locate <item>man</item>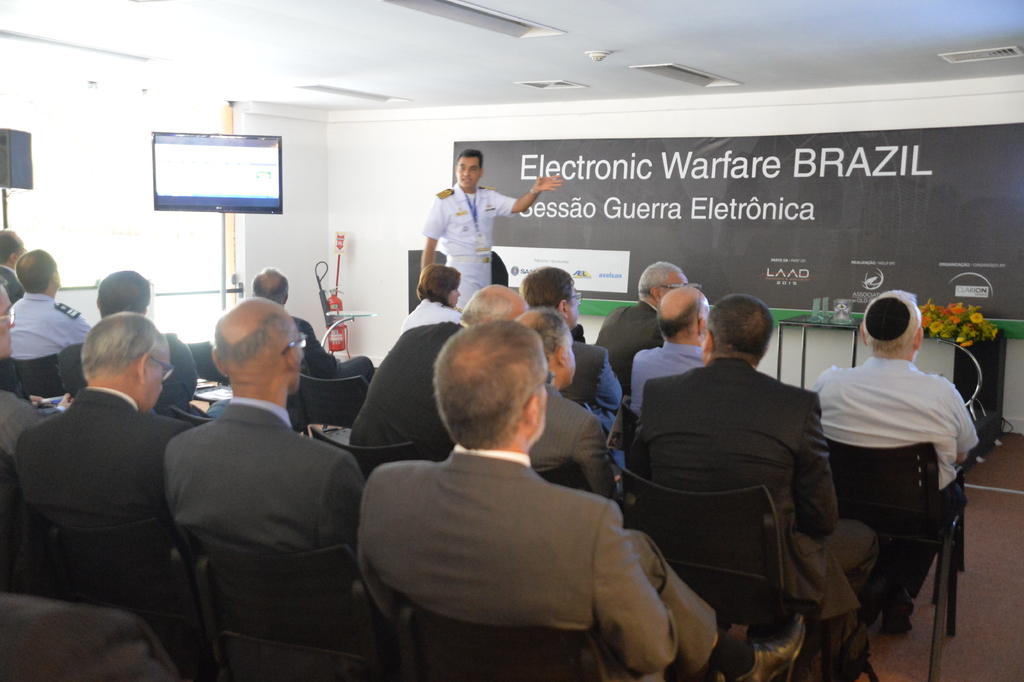
(x1=638, y1=294, x2=829, y2=610)
